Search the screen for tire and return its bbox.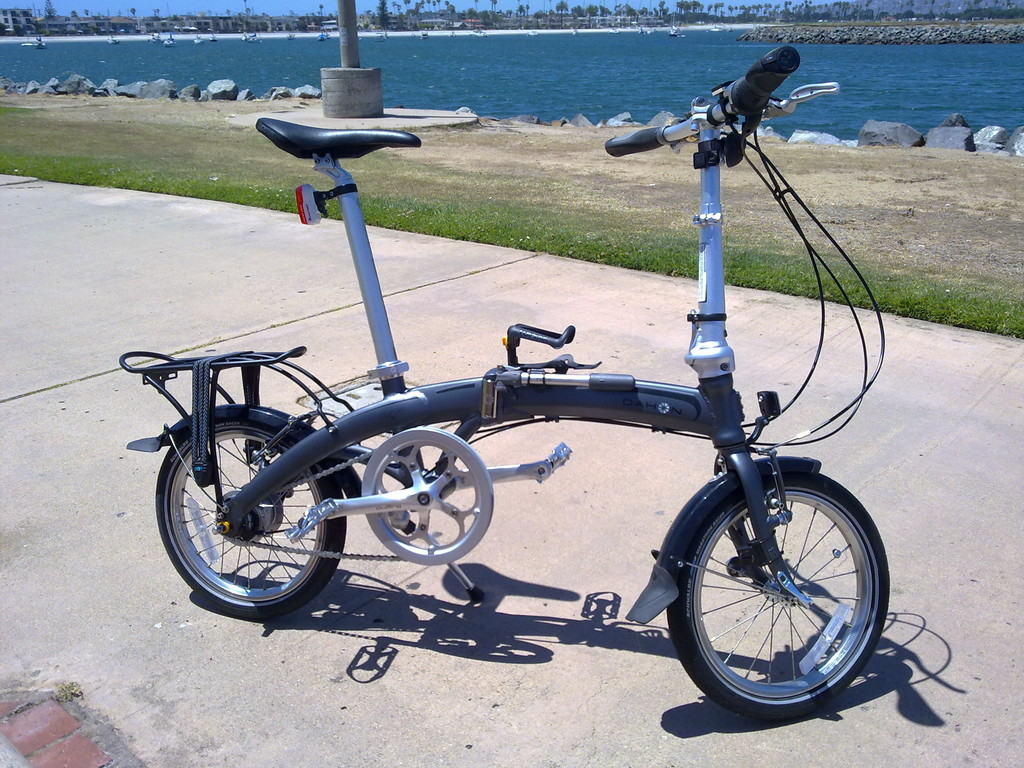
Found: region(155, 410, 349, 614).
